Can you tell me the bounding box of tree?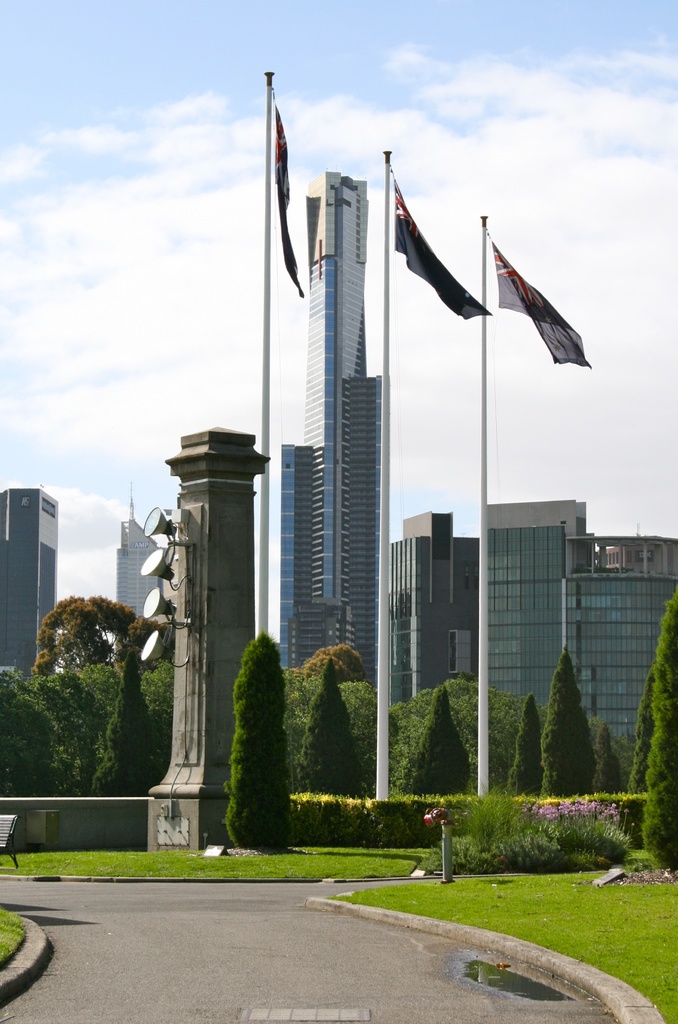
<box>506,692,542,797</box>.
